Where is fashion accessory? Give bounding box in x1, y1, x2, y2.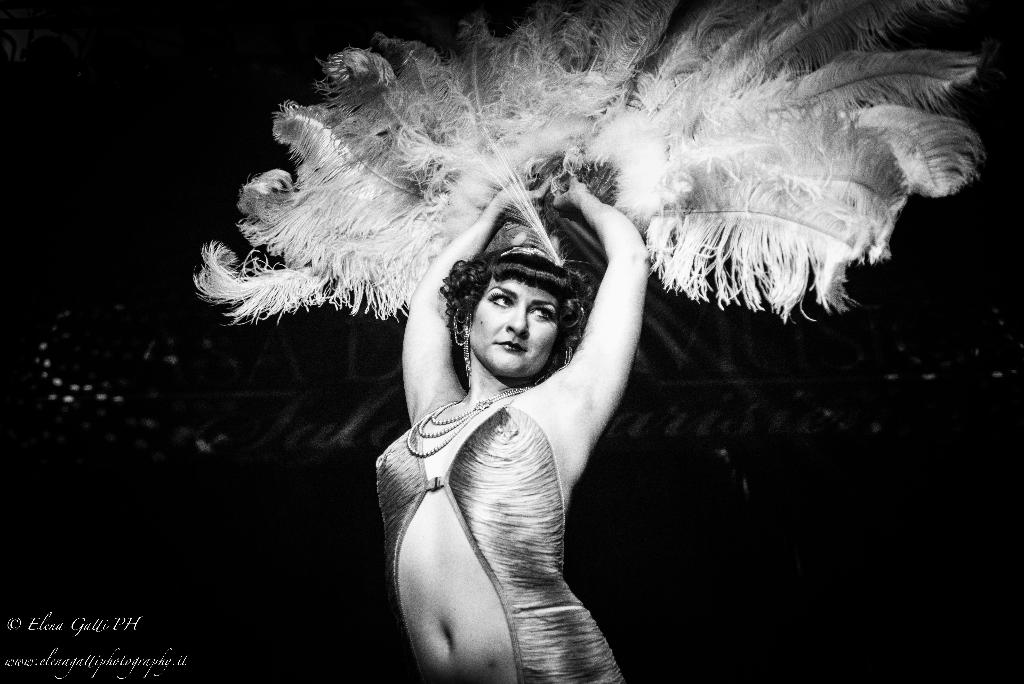
531, 343, 571, 385.
